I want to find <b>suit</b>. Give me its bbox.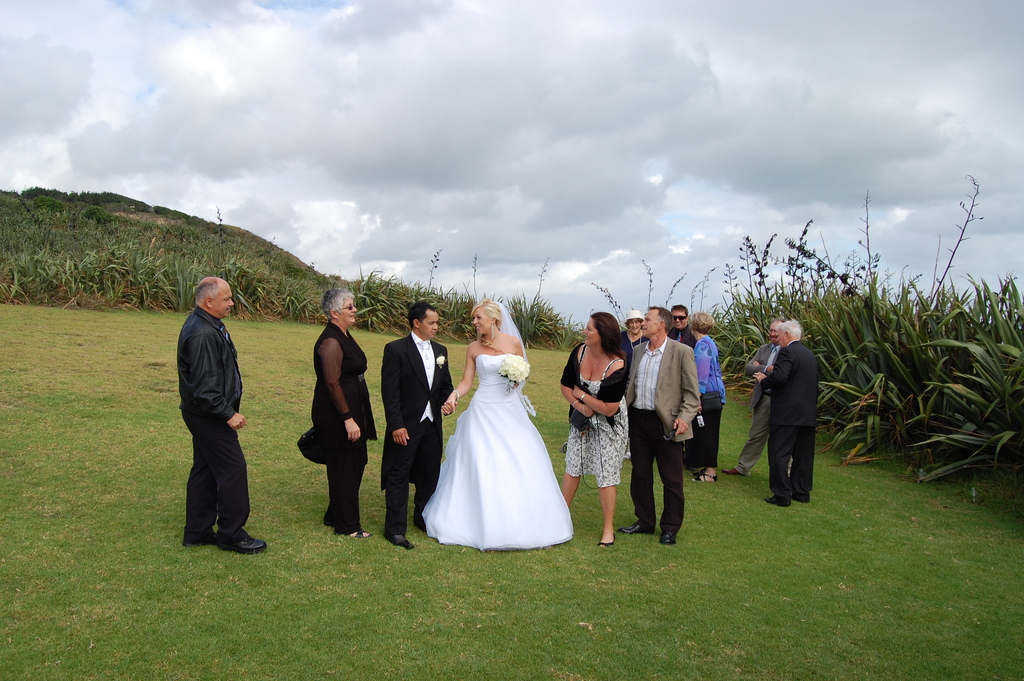
detection(386, 309, 445, 500).
